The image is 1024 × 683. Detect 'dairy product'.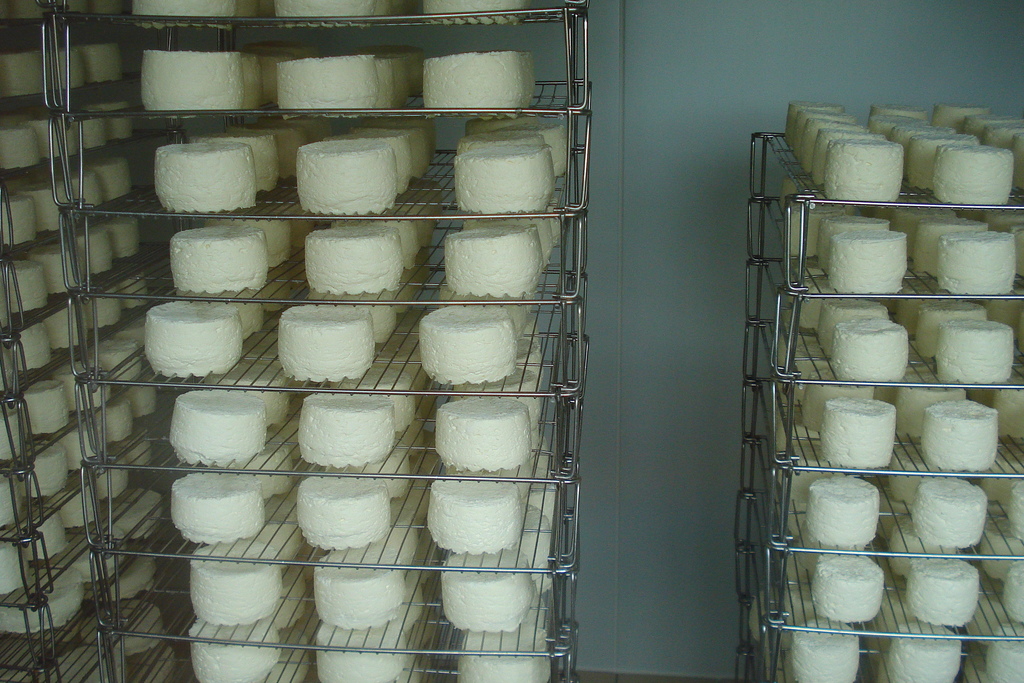
Detection: box(459, 145, 552, 217).
